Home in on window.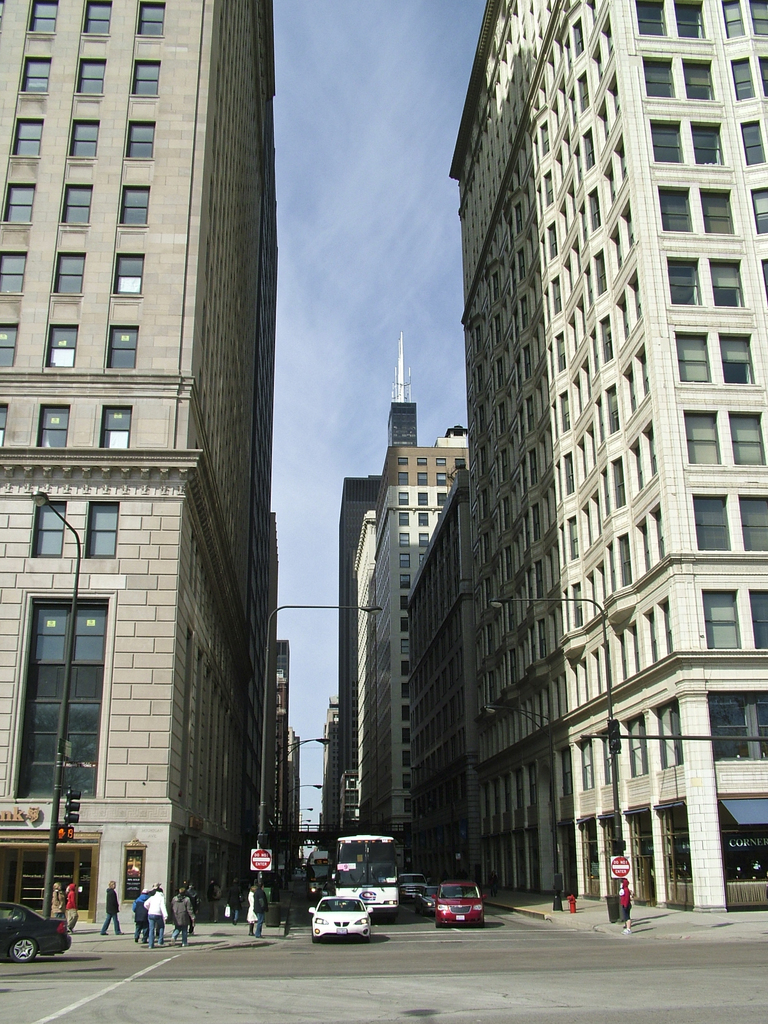
Homed in at bbox=[751, 0, 767, 40].
